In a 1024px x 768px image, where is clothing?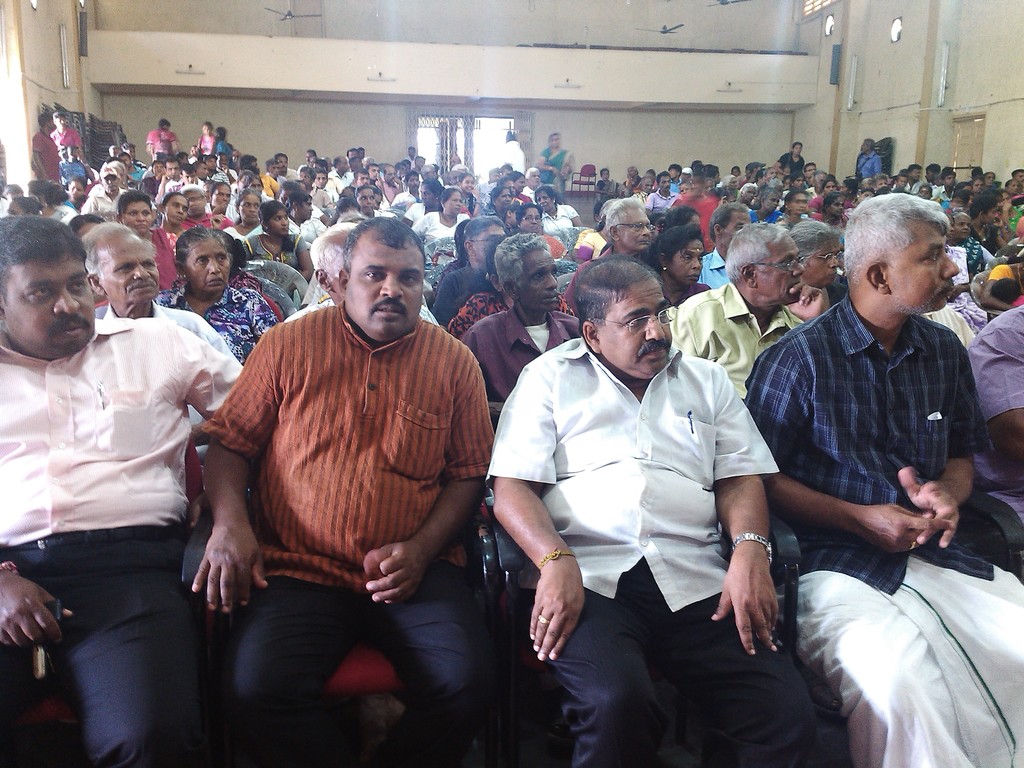
box=[541, 141, 570, 197].
